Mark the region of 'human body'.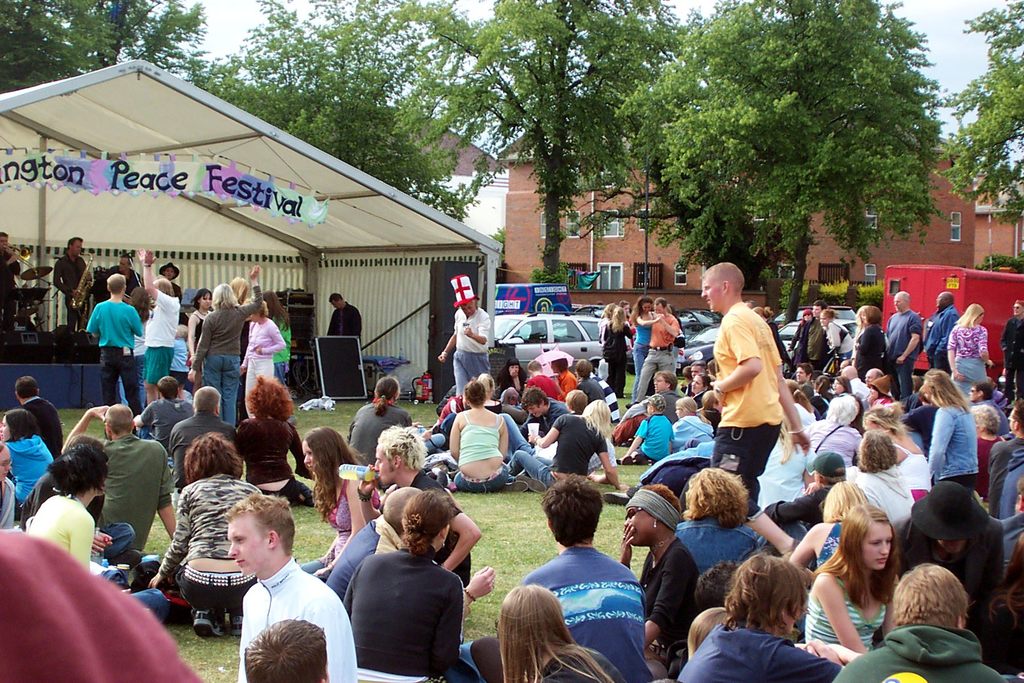
Region: 351/404/428/463.
